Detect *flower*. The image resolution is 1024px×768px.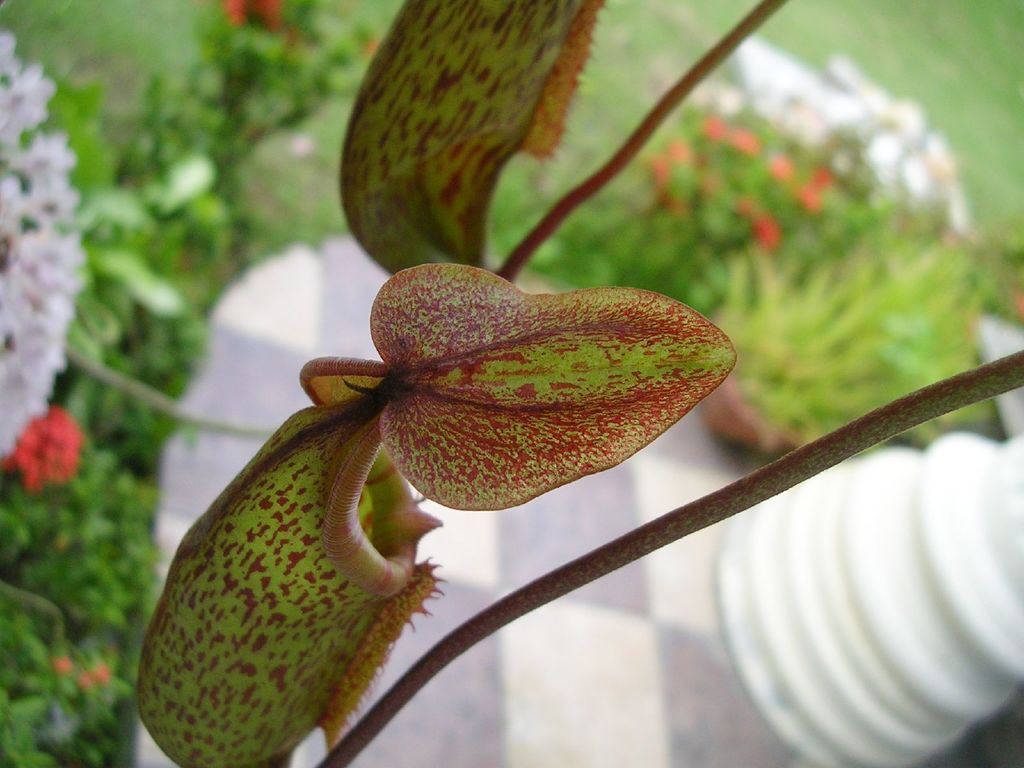
BBox(701, 115, 717, 138).
